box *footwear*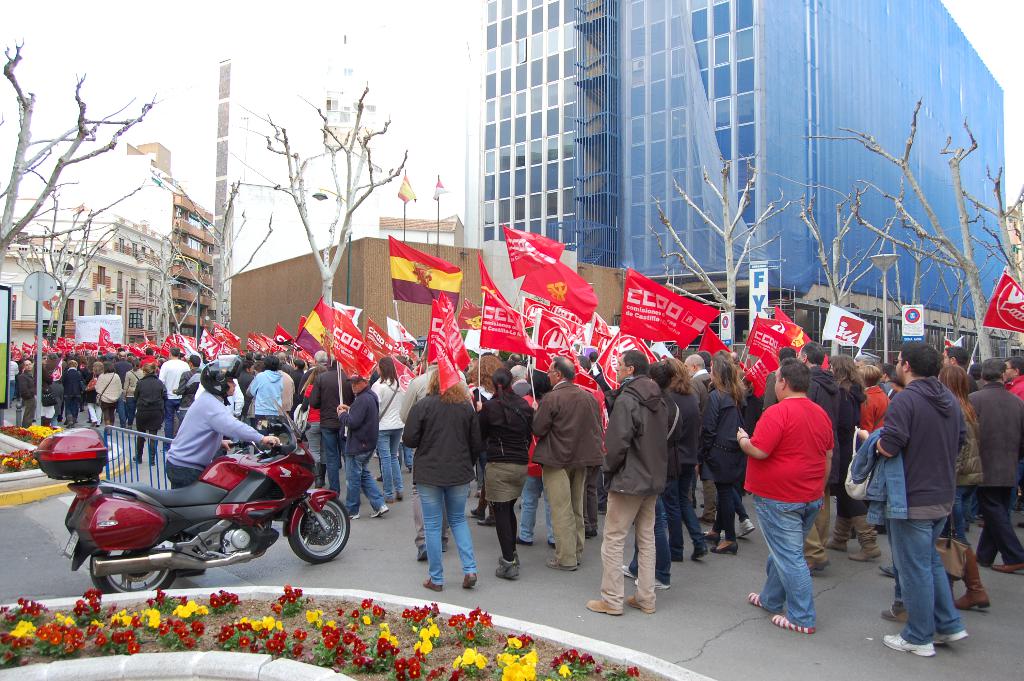
[700,529,722,545]
